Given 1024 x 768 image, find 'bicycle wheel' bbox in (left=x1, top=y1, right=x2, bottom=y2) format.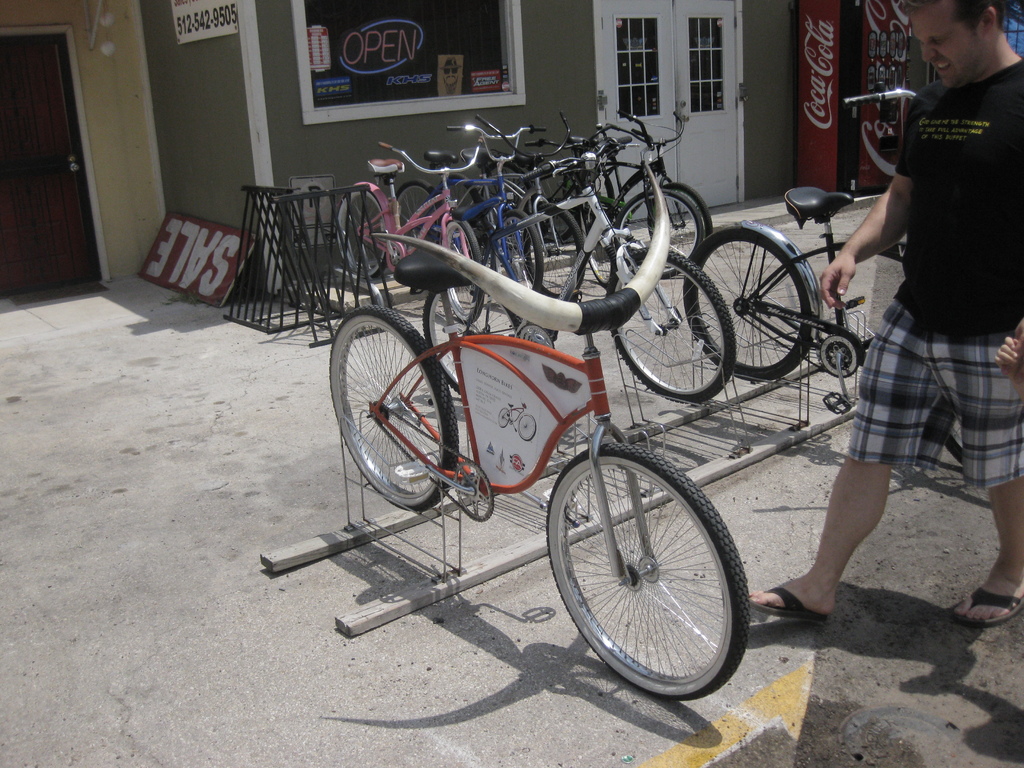
(left=526, top=166, right=582, bottom=242).
